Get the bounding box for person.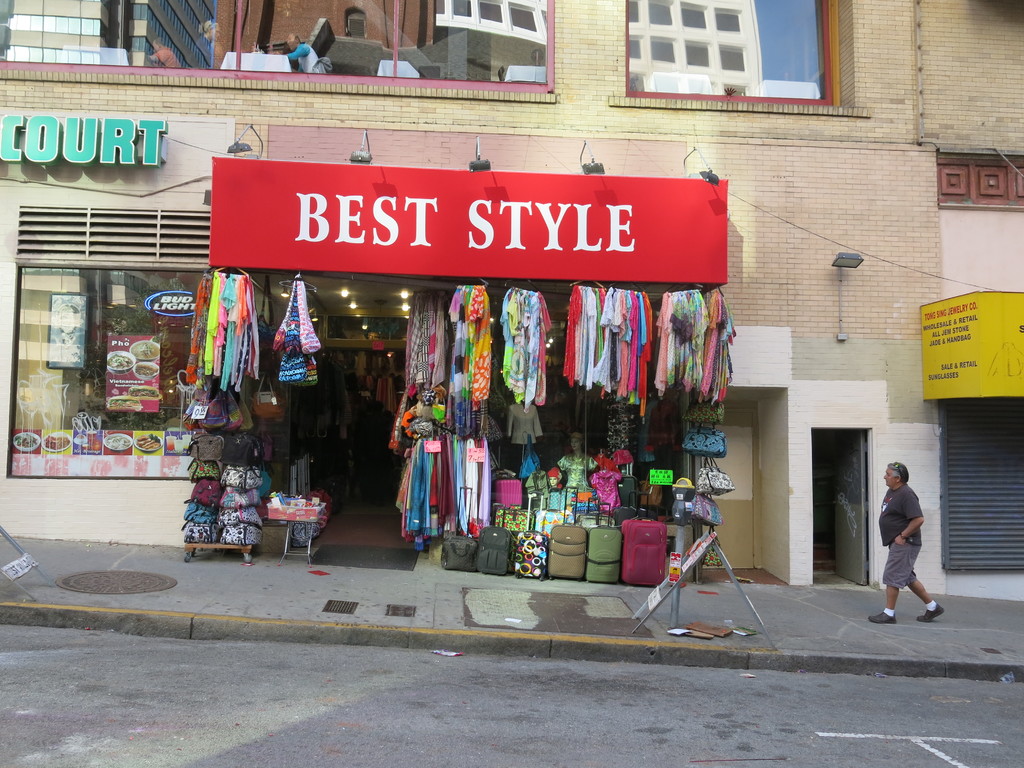
<bbox>874, 463, 941, 625</bbox>.
